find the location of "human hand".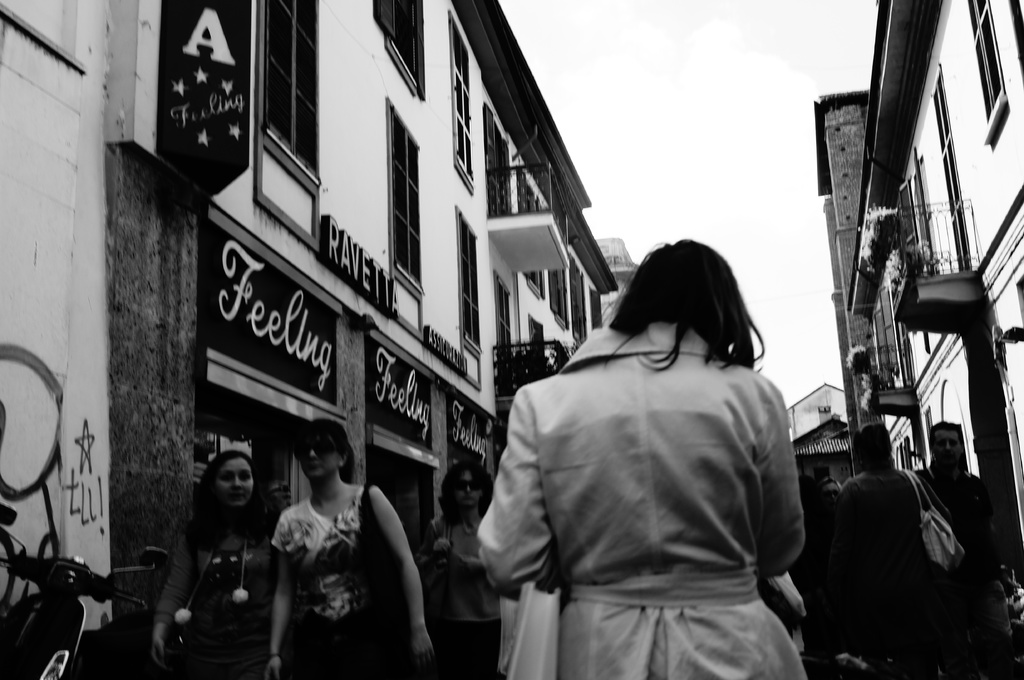
Location: (413,636,435,673).
